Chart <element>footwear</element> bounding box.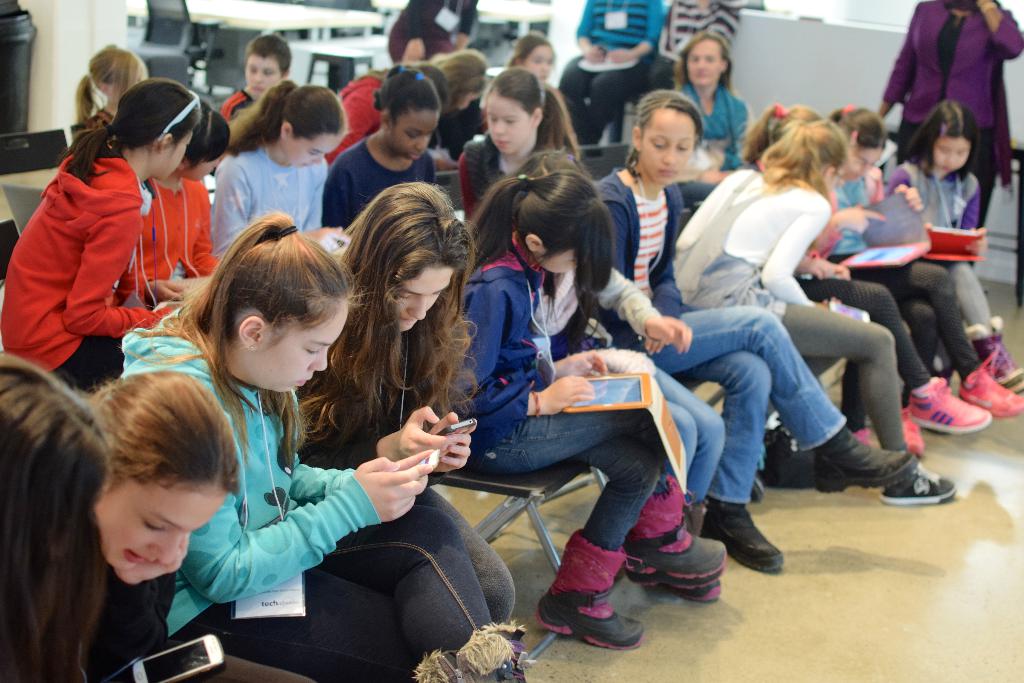
Charted: rect(753, 482, 765, 509).
